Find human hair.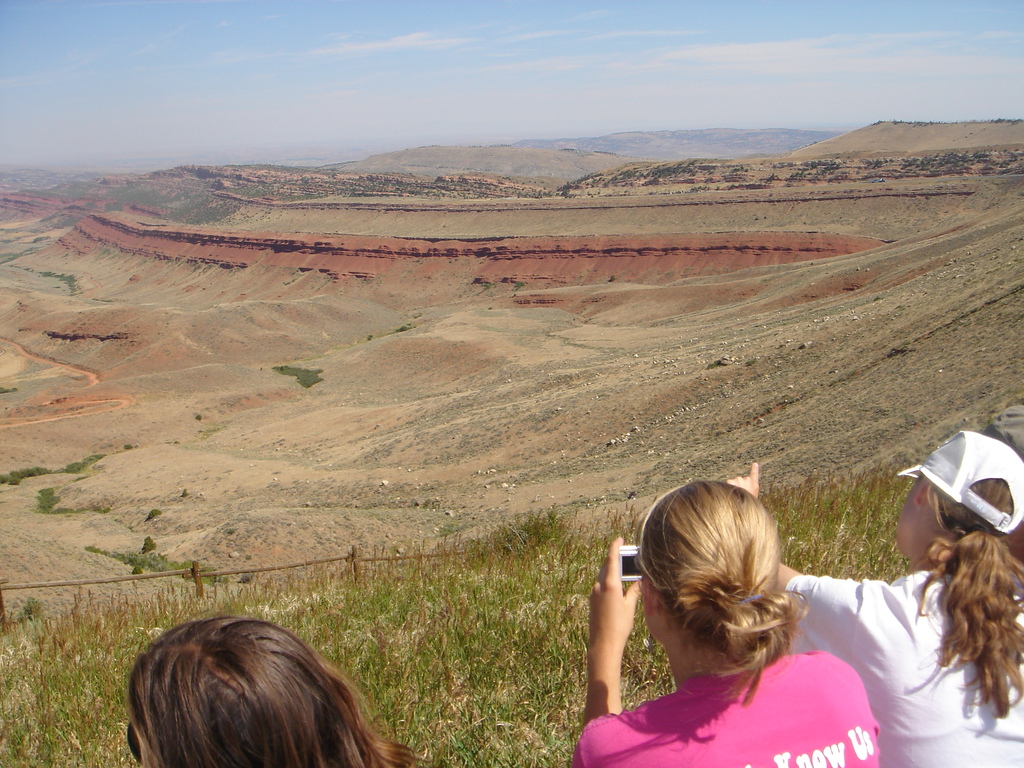
bbox(891, 427, 1023, 722).
